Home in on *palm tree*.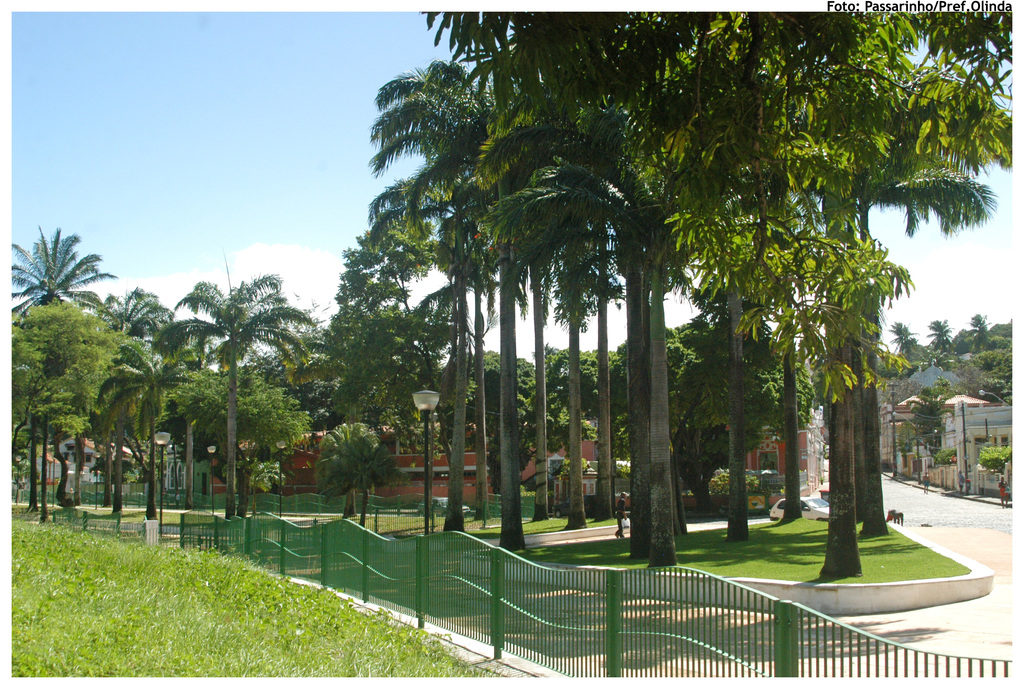
Homed in at bbox(377, 62, 589, 546).
